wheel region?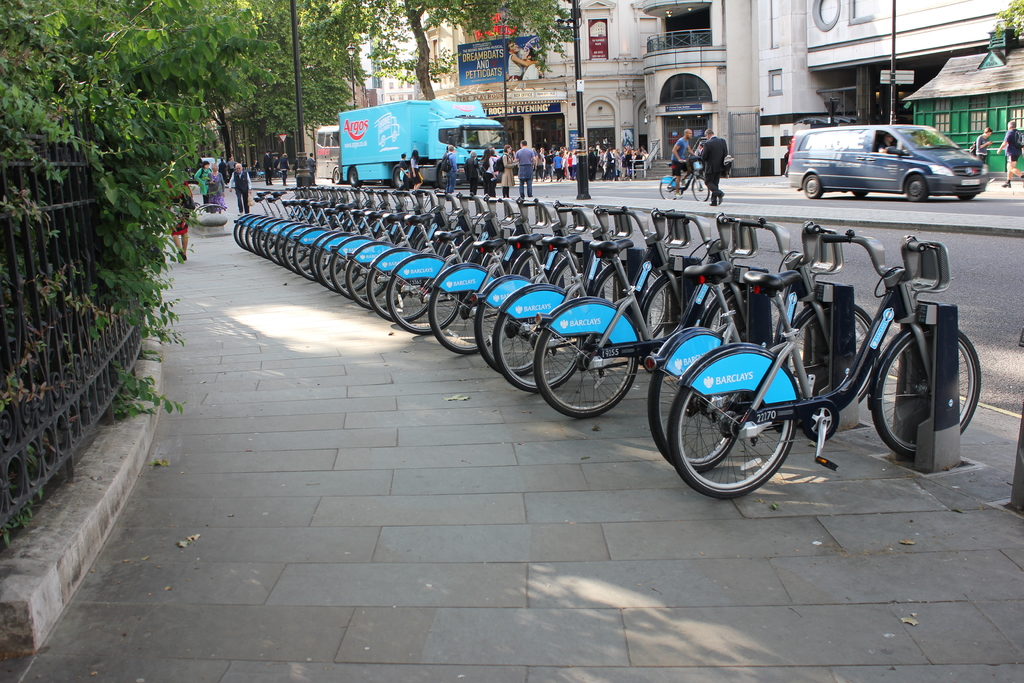
bbox=(531, 319, 636, 415)
